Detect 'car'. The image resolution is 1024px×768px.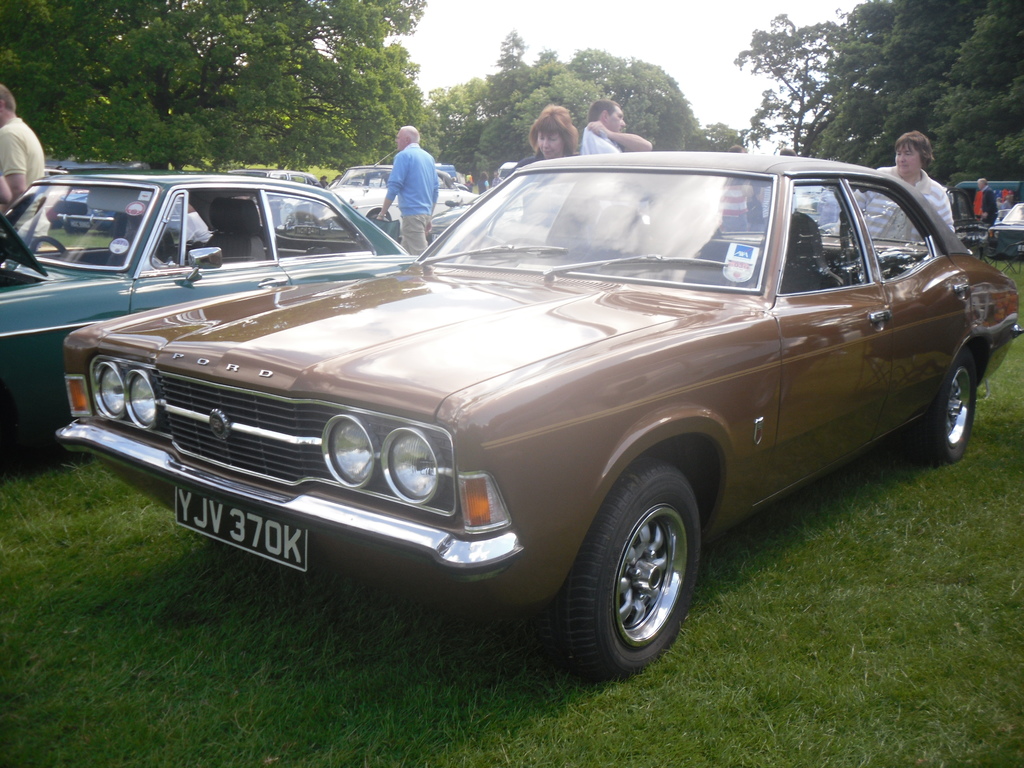
BBox(0, 170, 422, 451).
